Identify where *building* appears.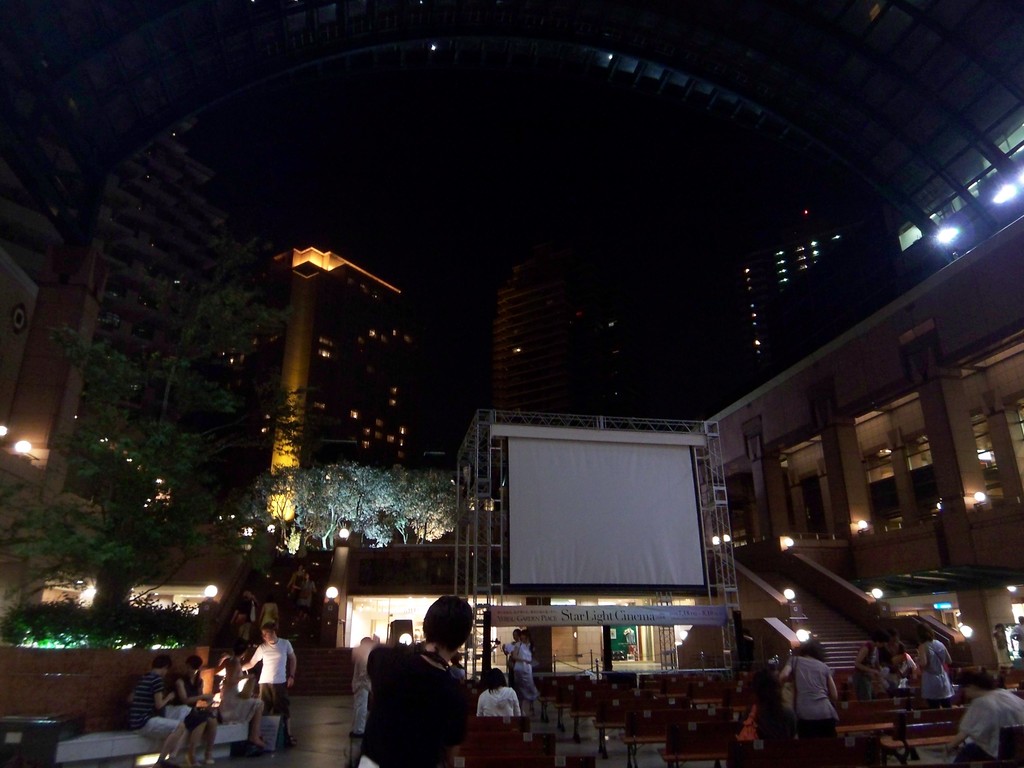
Appears at detection(236, 235, 415, 524).
